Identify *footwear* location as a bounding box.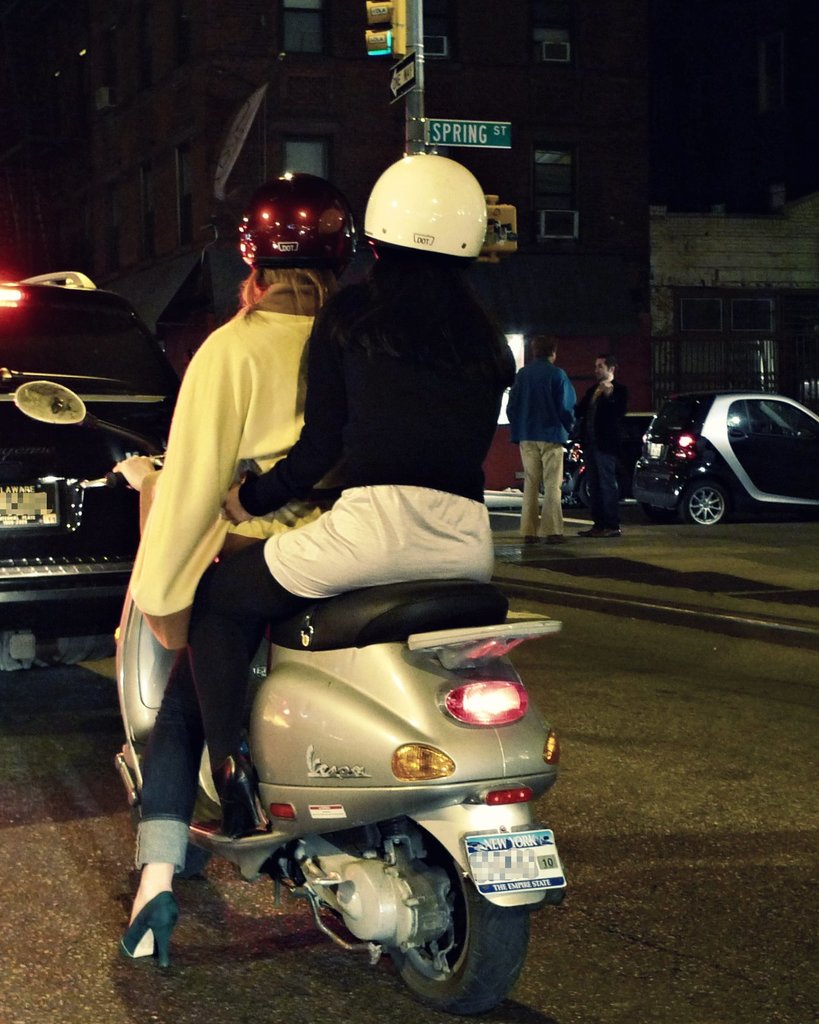
<bbox>116, 876, 192, 973</bbox>.
